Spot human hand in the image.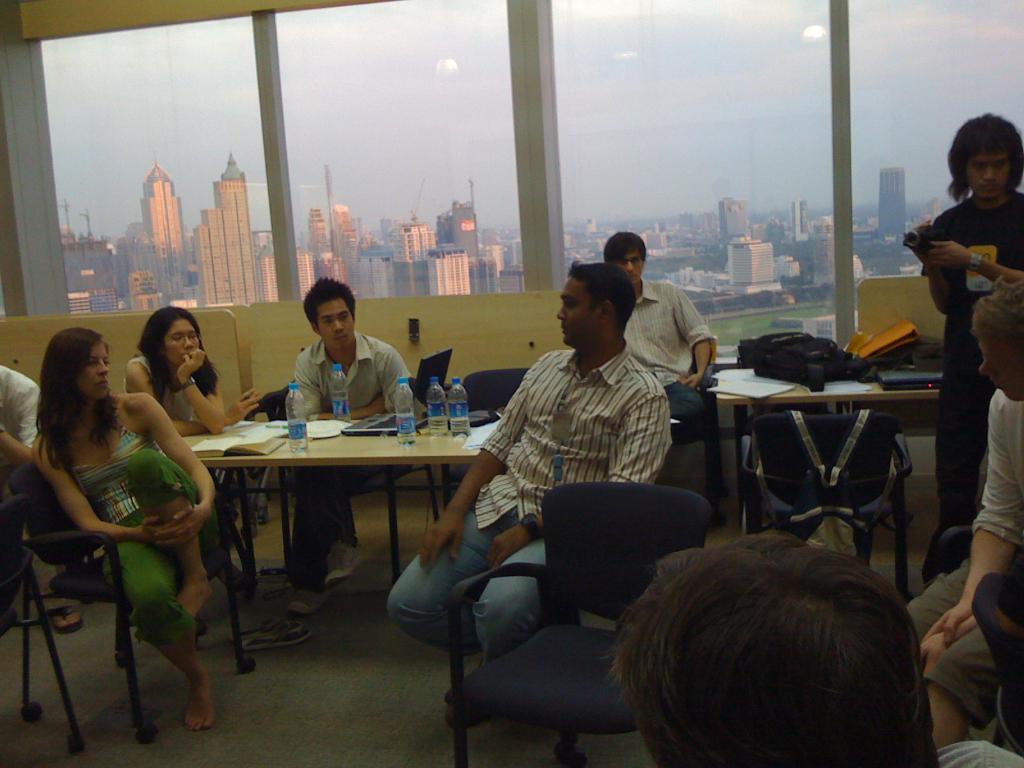
human hand found at l=417, t=507, r=460, b=565.
